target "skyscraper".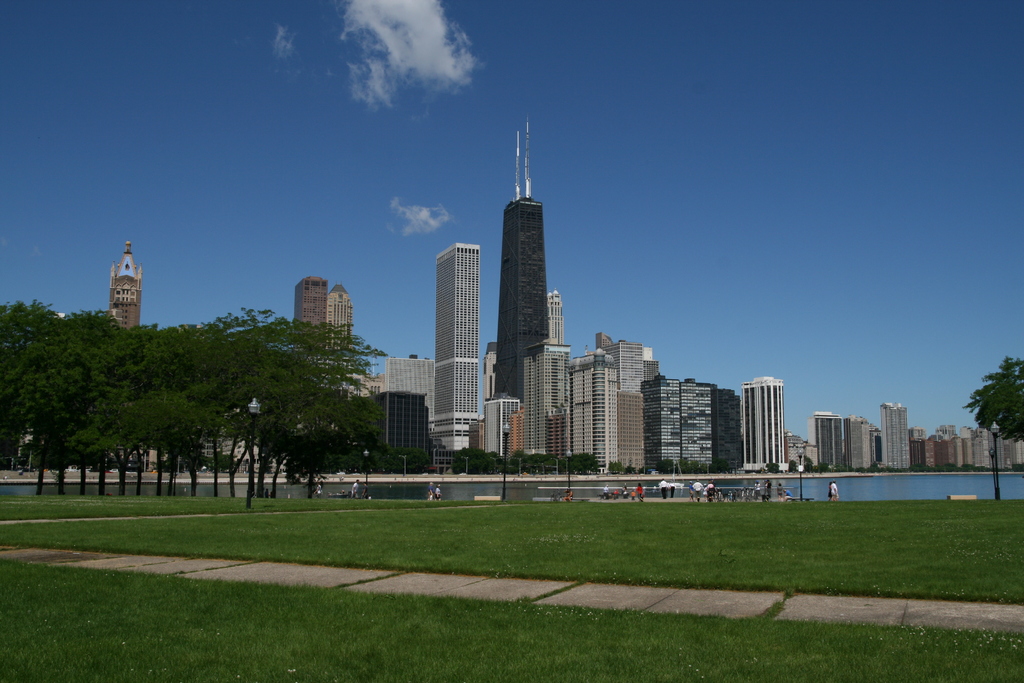
Target region: detection(967, 427, 991, 463).
